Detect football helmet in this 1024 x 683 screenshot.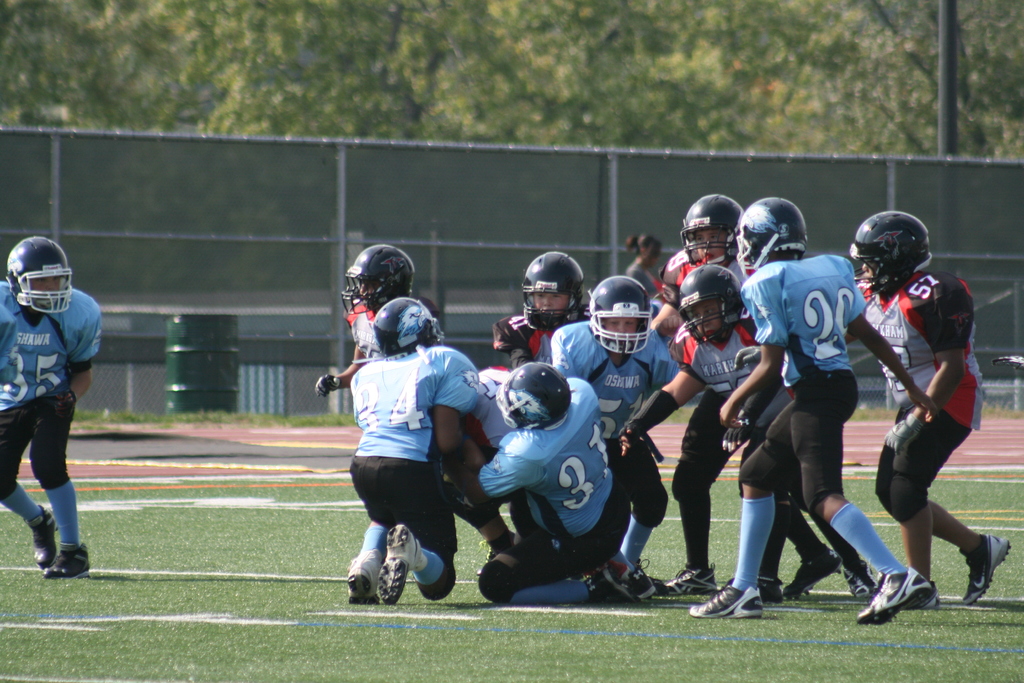
Detection: (737, 195, 806, 270).
